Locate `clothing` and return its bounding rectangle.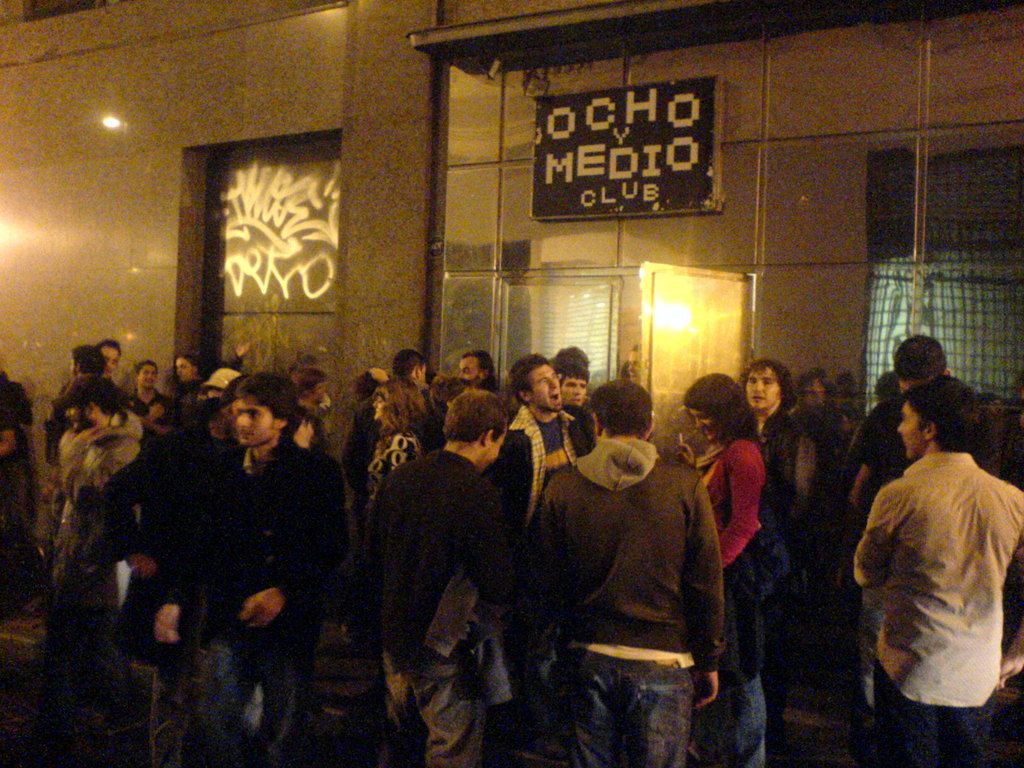
crop(522, 433, 730, 767).
